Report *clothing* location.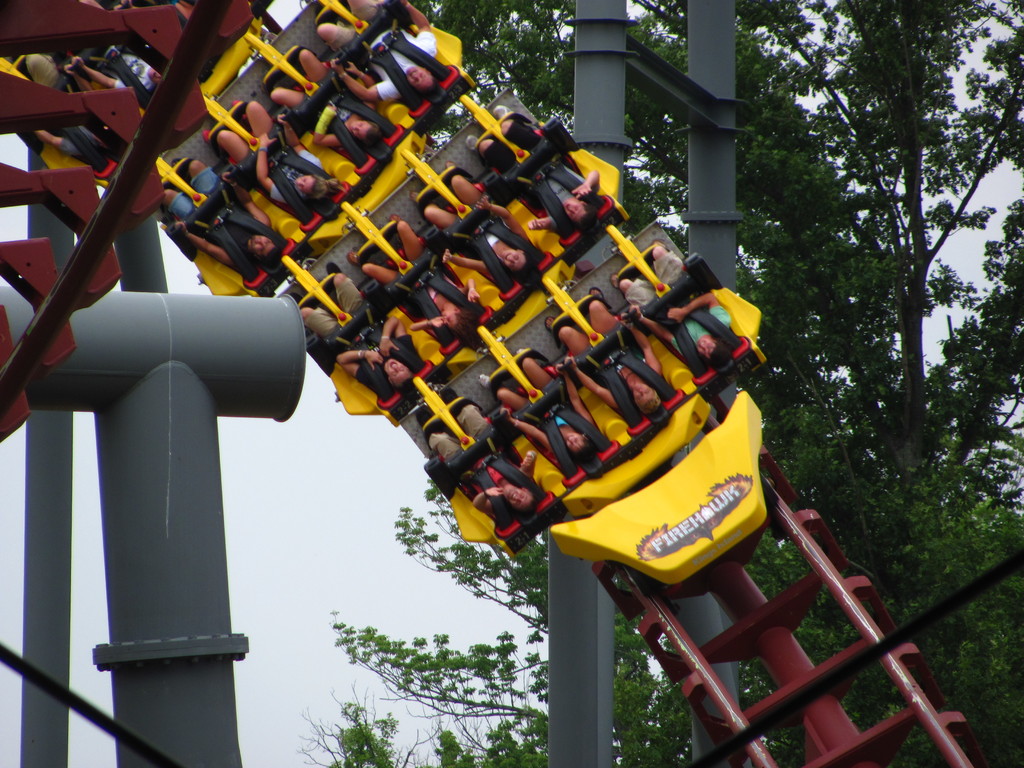
Report: bbox(28, 42, 95, 164).
